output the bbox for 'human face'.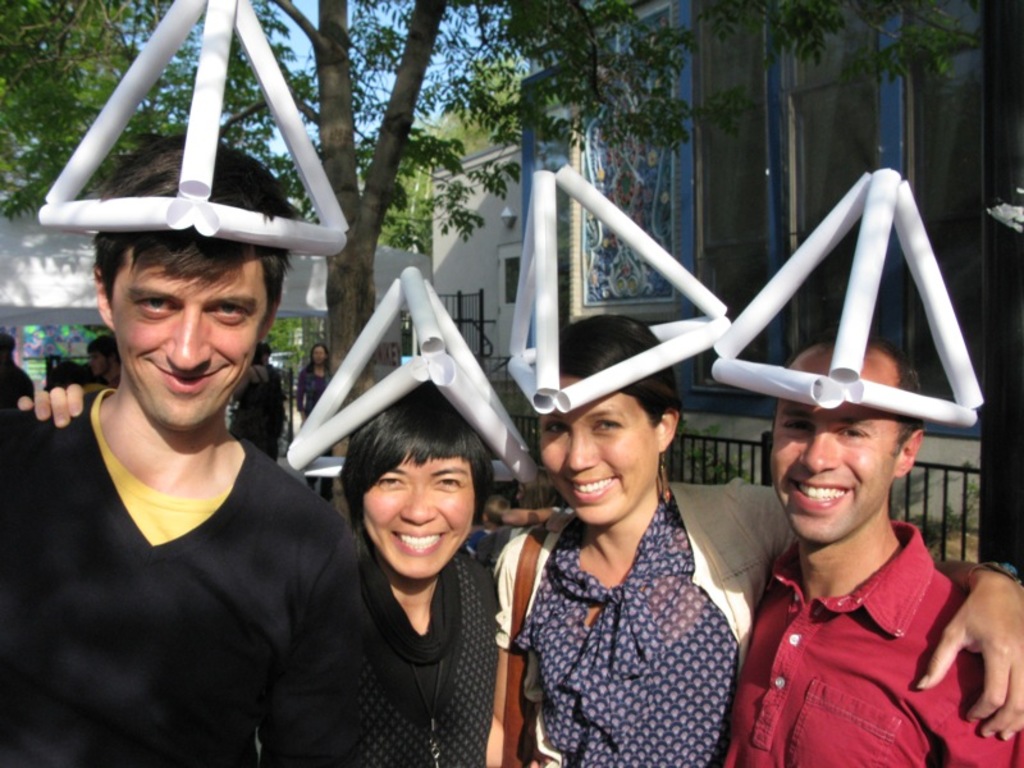
box=[765, 401, 897, 548].
